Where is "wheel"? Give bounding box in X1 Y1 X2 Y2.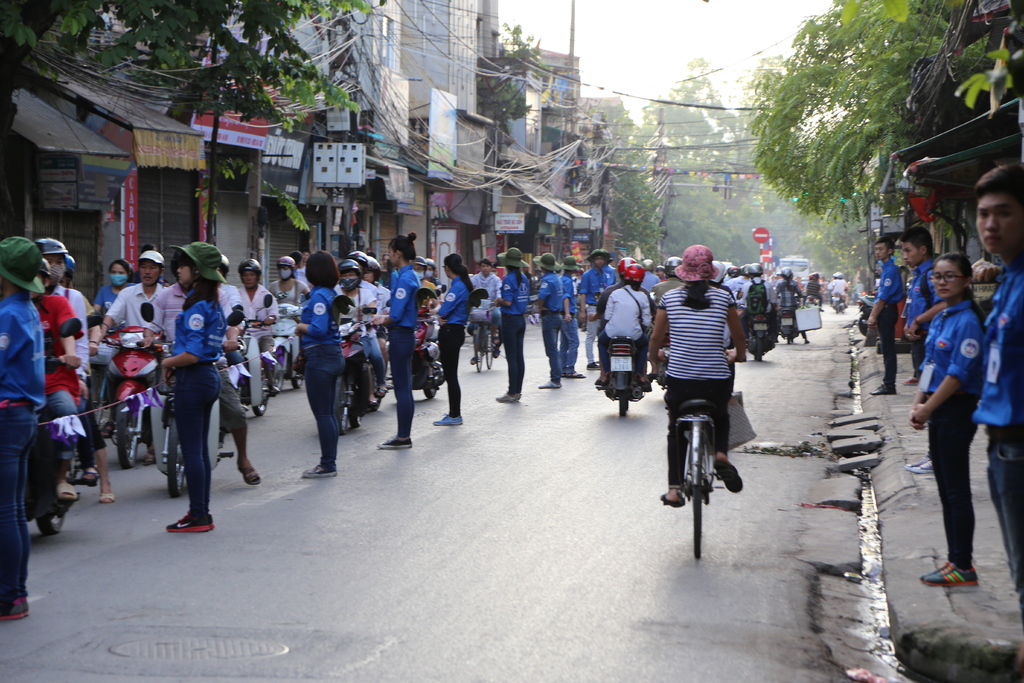
168 420 186 498.
